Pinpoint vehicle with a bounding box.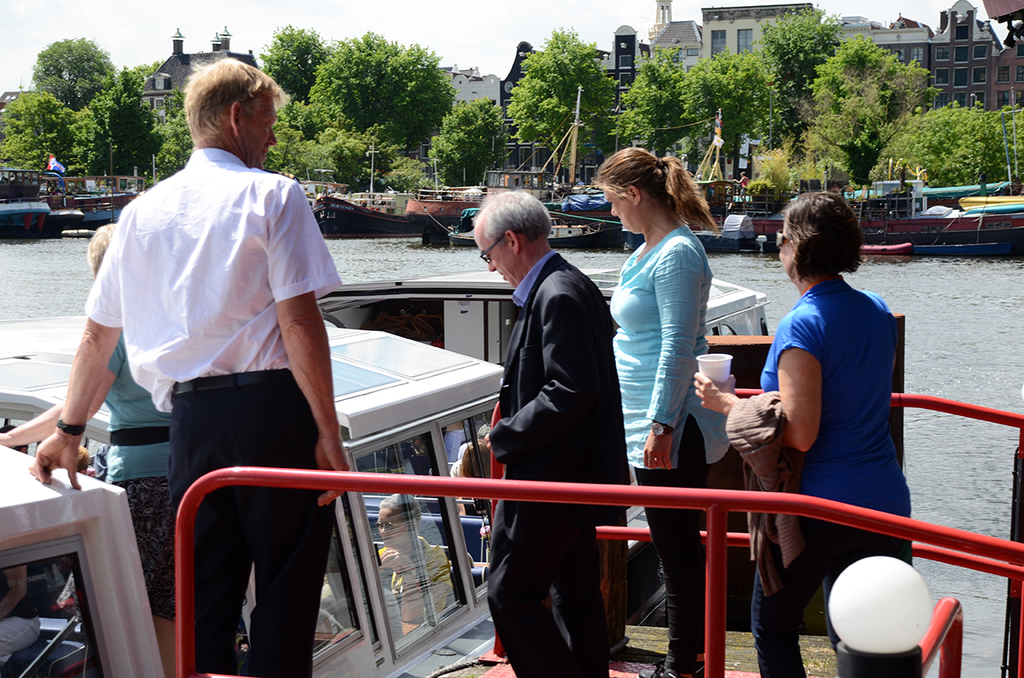
(x1=317, y1=264, x2=773, y2=374).
